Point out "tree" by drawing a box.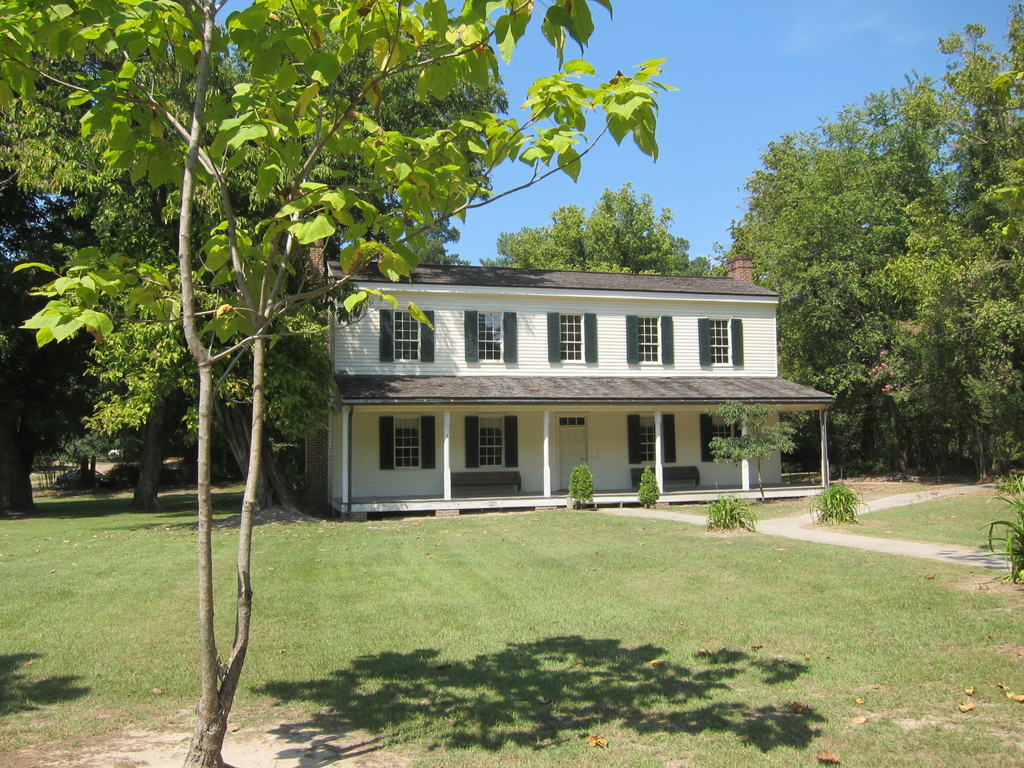
box(476, 181, 727, 277).
